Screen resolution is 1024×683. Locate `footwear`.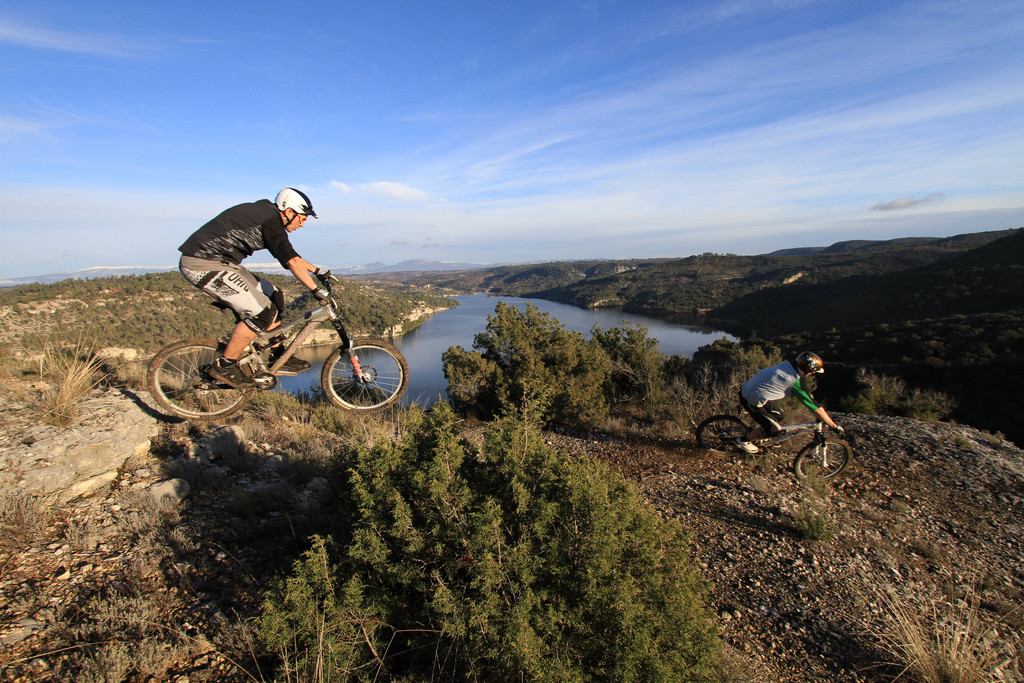
(x1=266, y1=346, x2=309, y2=372).
